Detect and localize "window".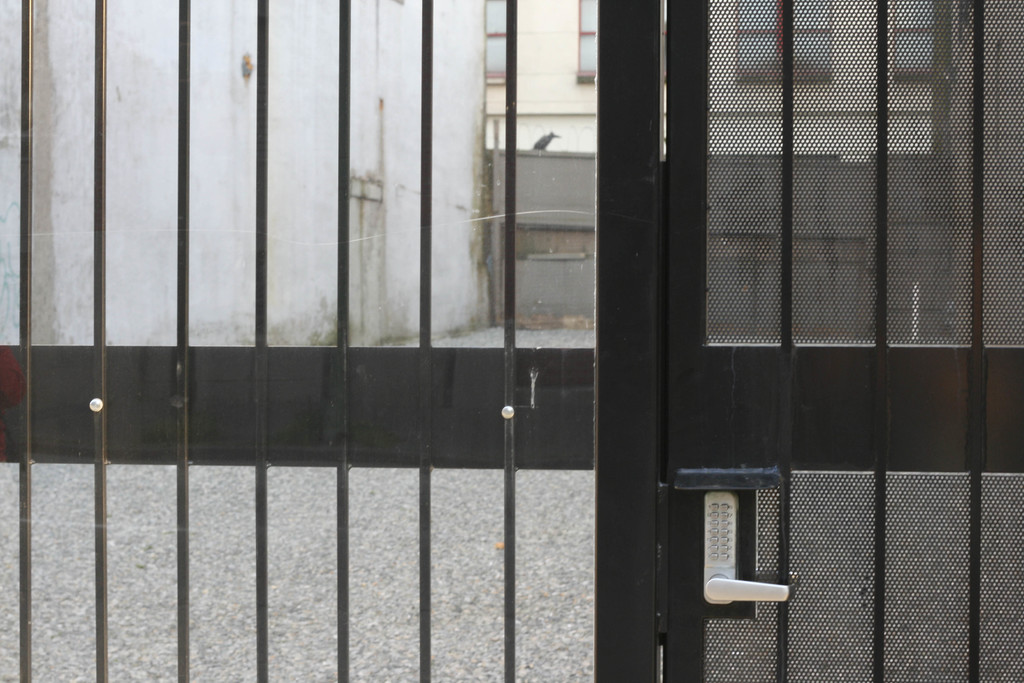
Localized at [x1=892, y1=1, x2=934, y2=85].
